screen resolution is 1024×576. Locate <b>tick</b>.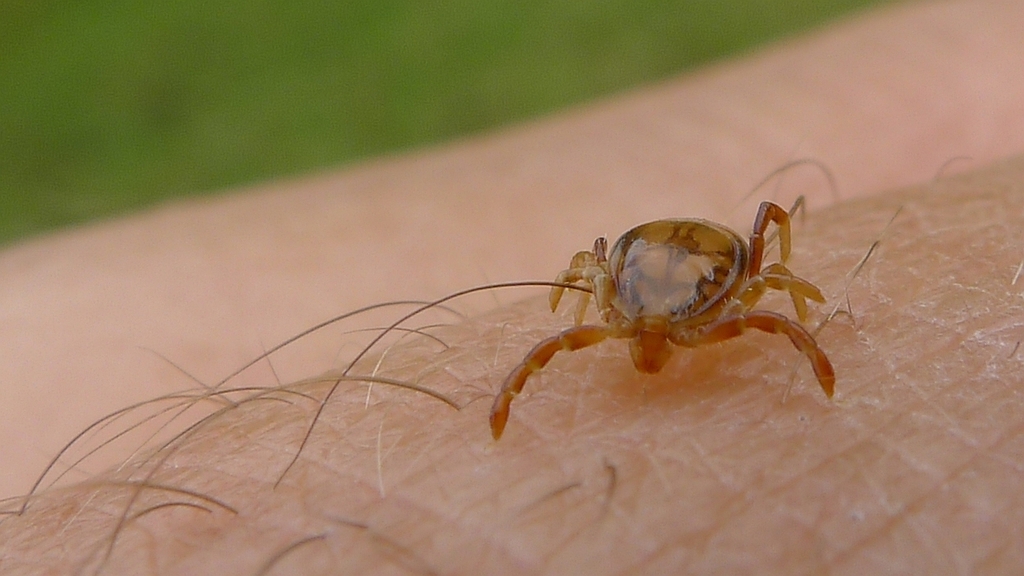
(x1=484, y1=194, x2=842, y2=447).
